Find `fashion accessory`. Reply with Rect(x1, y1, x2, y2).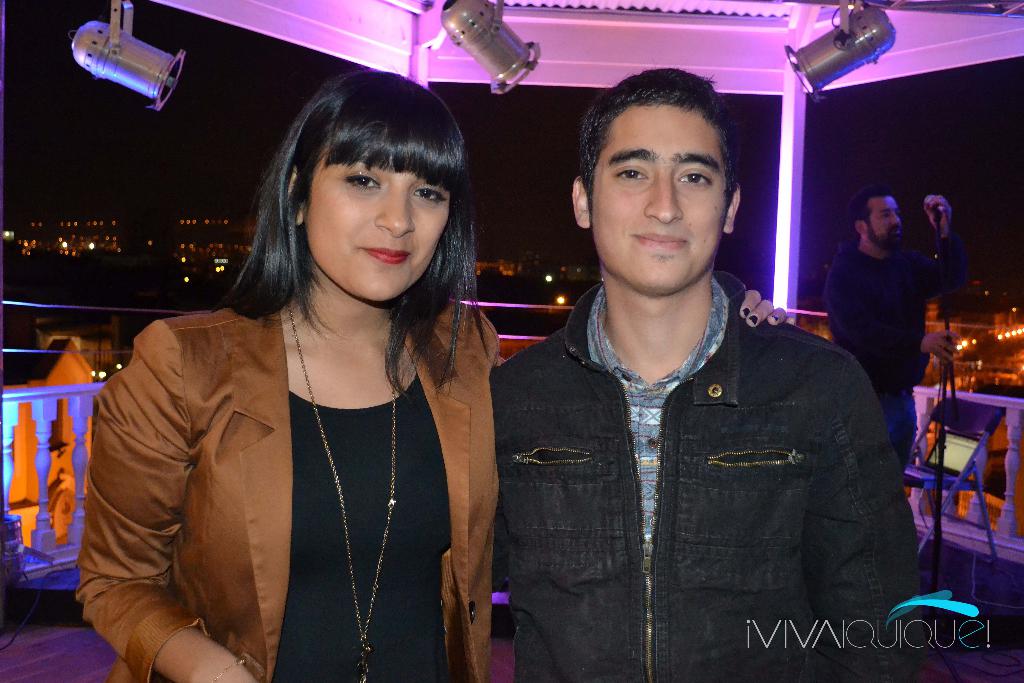
Rect(287, 302, 404, 682).
